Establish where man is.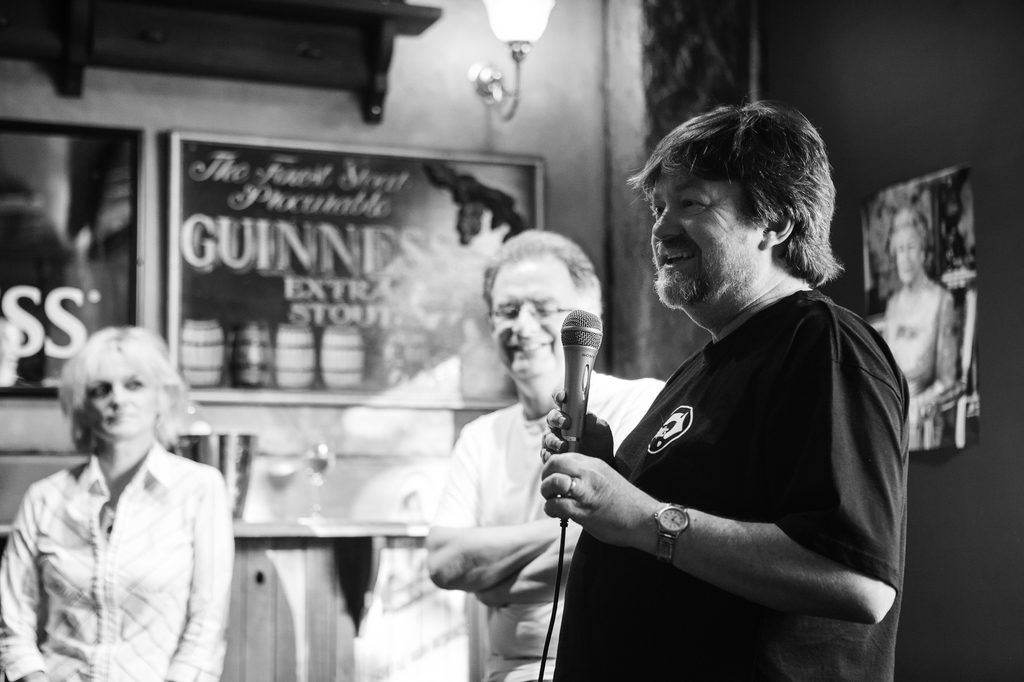
Established at [left=422, top=223, right=725, bottom=681].
